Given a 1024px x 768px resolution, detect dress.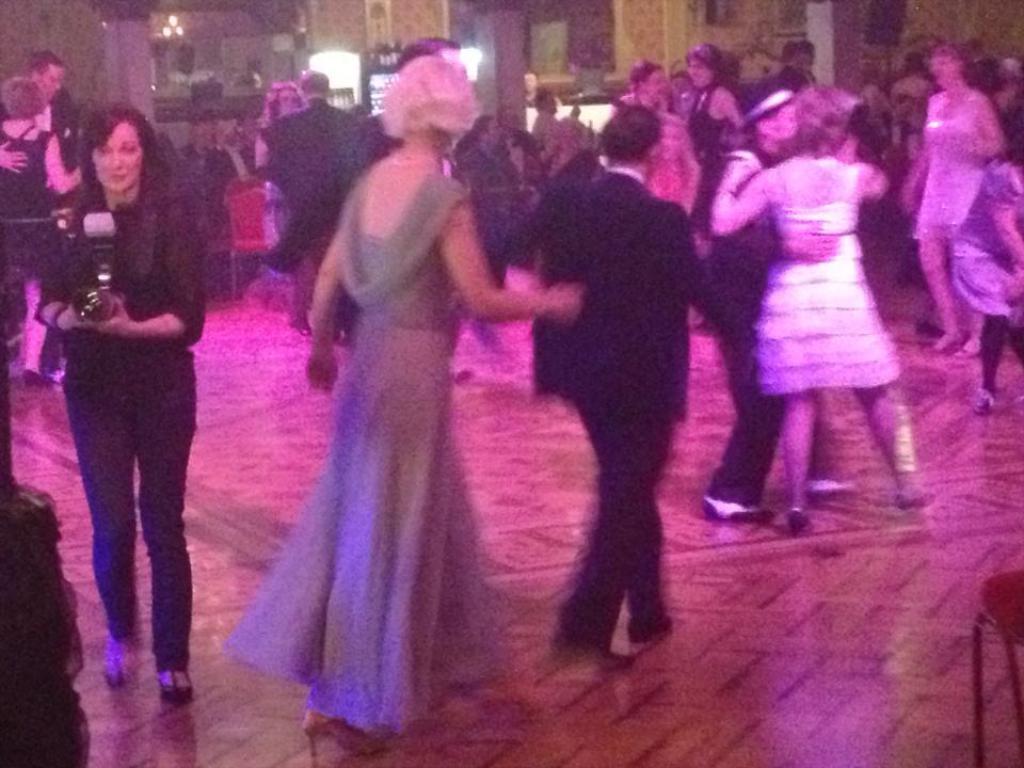
(x1=0, y1=130, x2=53, y2=258).
